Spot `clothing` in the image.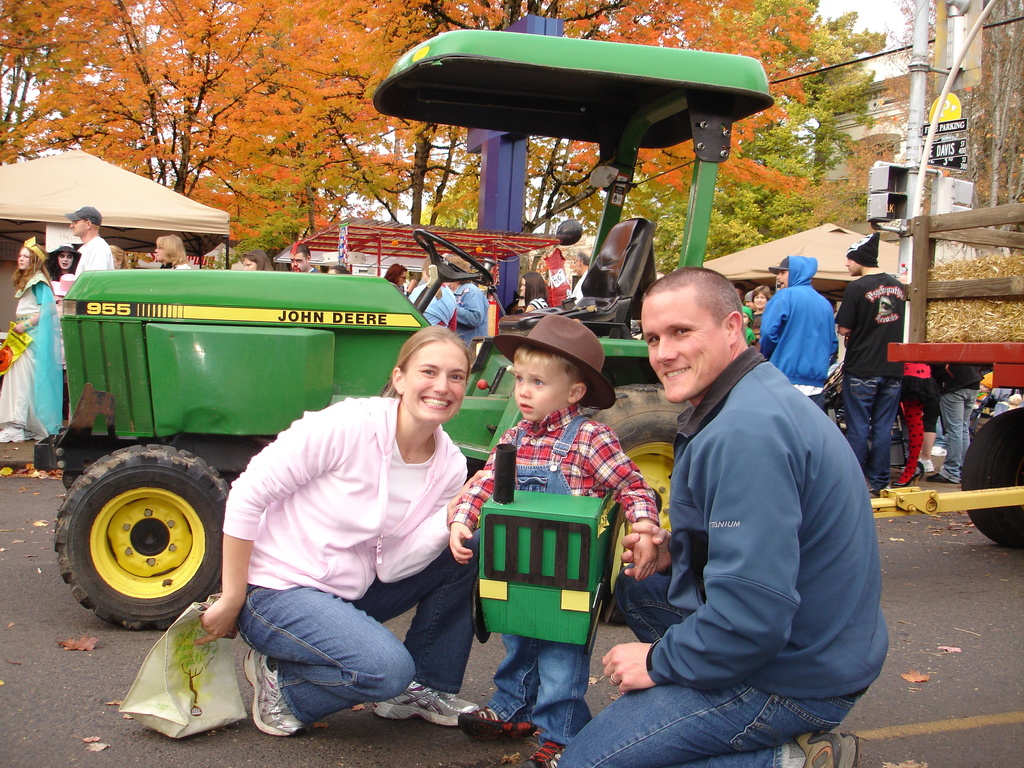
`clothing` found at bbox=[221, 393, 480, 721].
